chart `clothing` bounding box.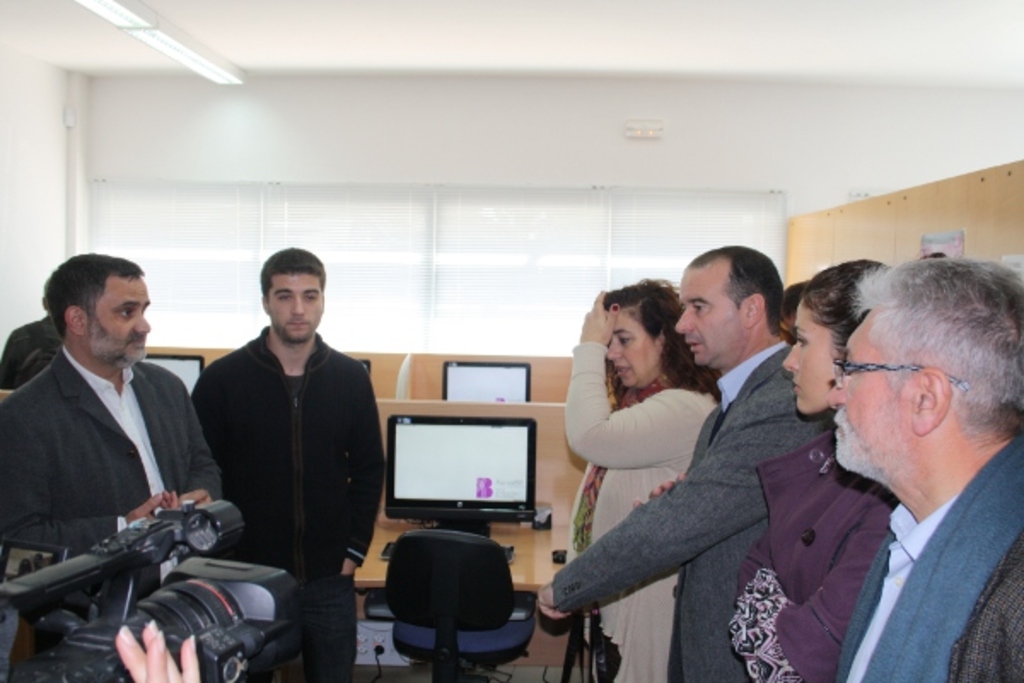
Charted: [831, 429, 1022, 681].
